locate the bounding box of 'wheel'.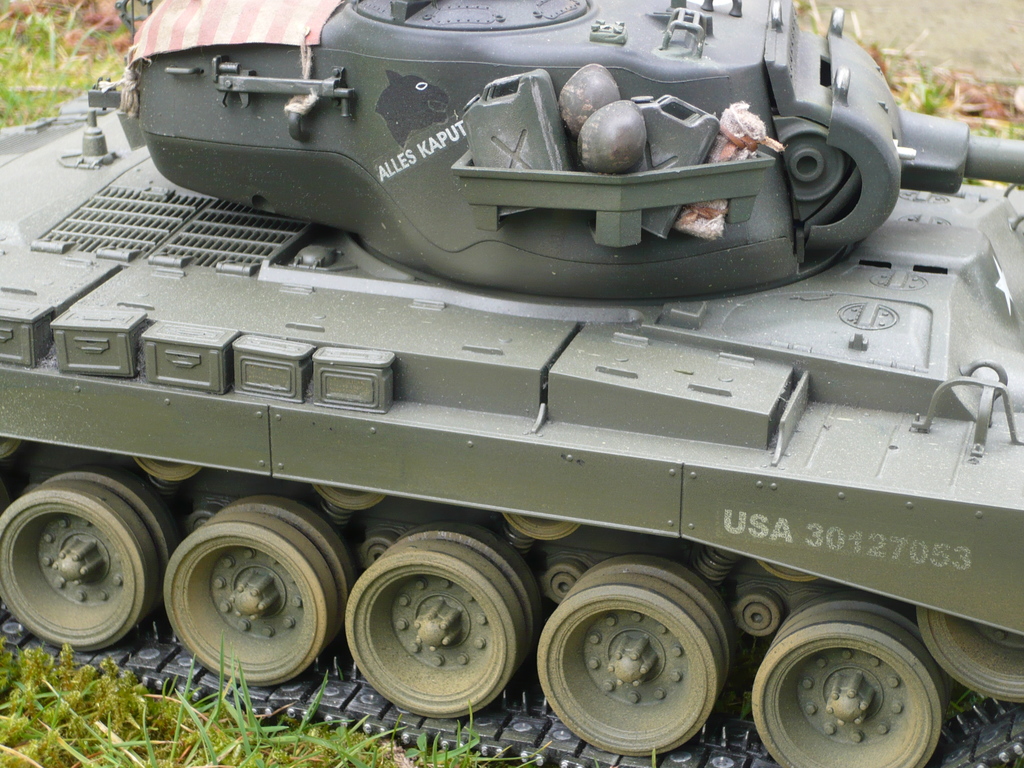
Bounding box: {"left": 214, "top": 498, "right": 355, "bottom": 637}.
